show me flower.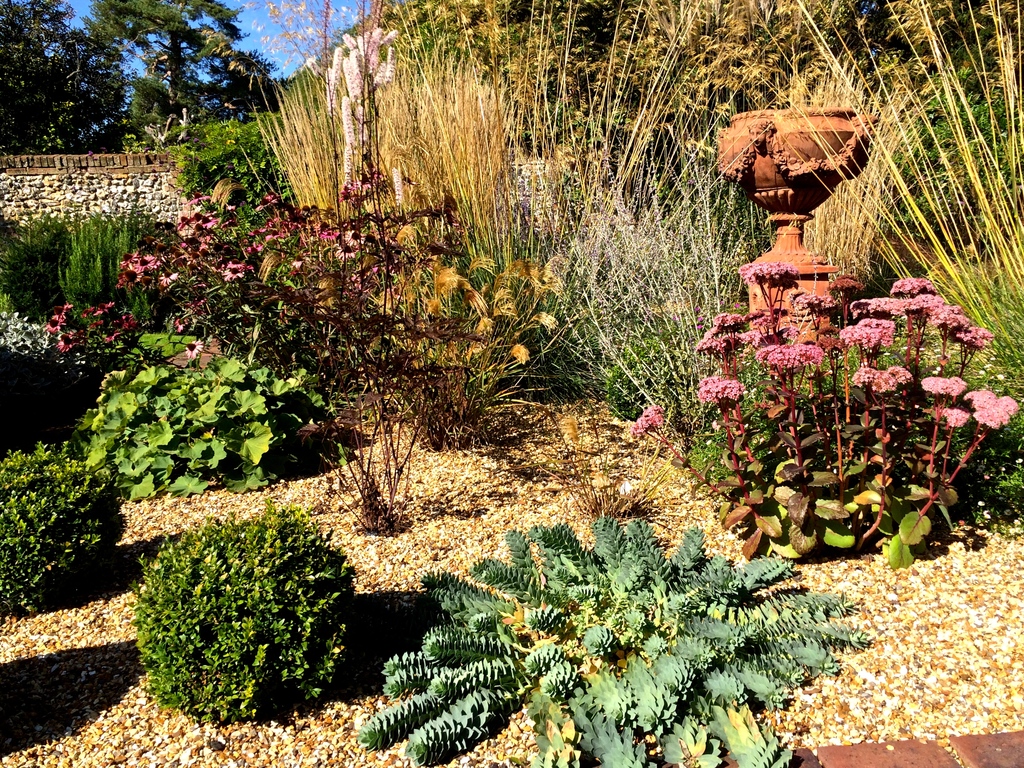
flower is here: locate(698, 376, 751, 405).
